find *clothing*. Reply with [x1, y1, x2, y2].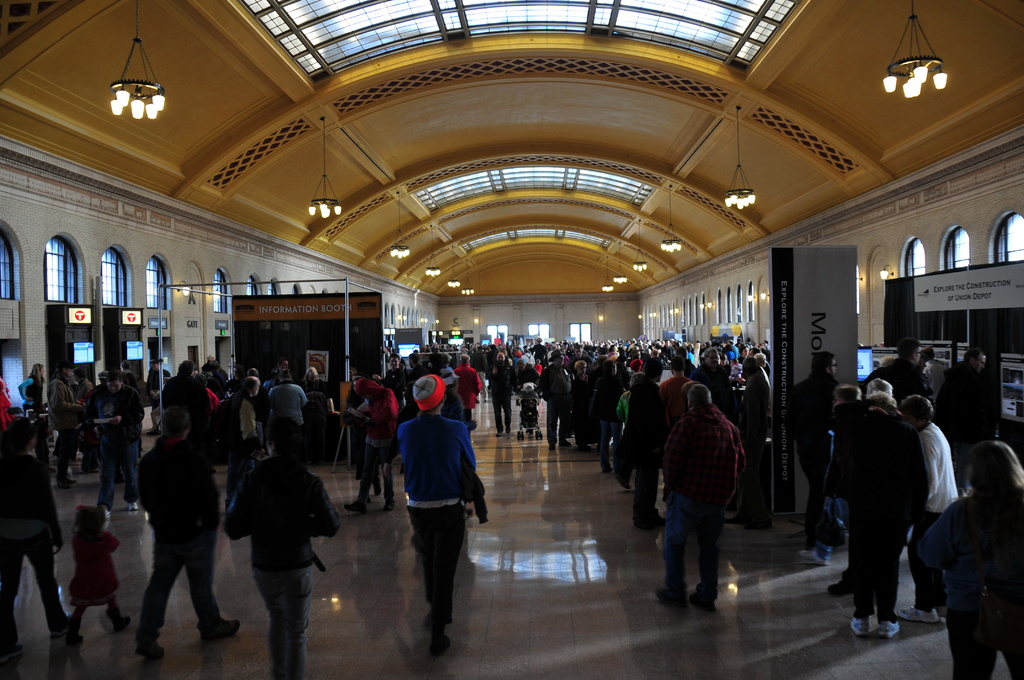
[935, 362, 991, 457].
